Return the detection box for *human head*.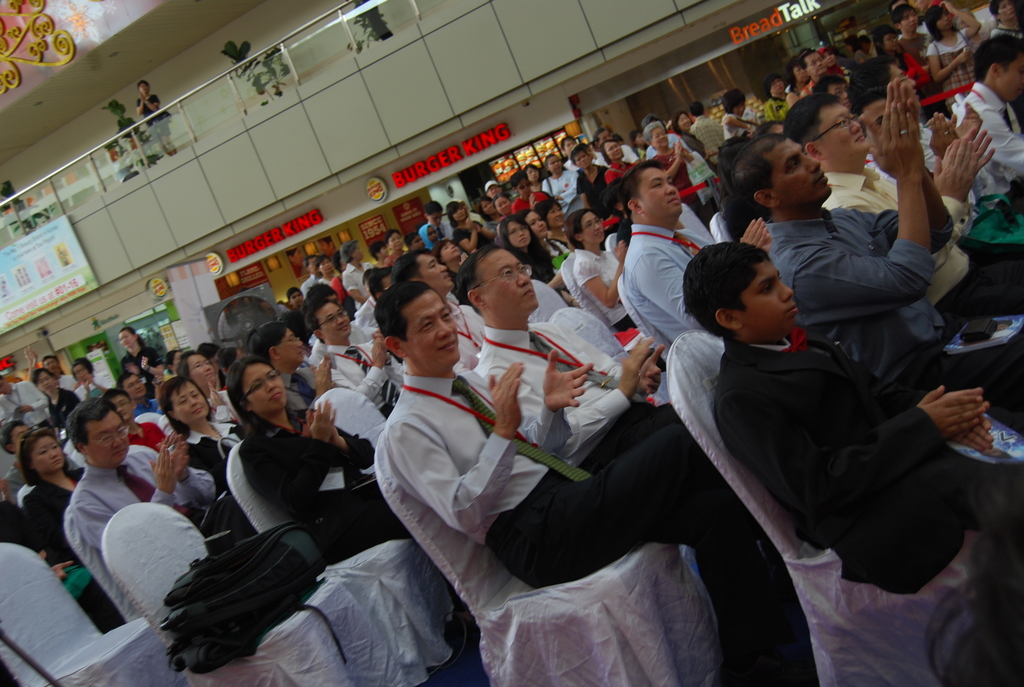
crop(815, 74, 851, 109).
